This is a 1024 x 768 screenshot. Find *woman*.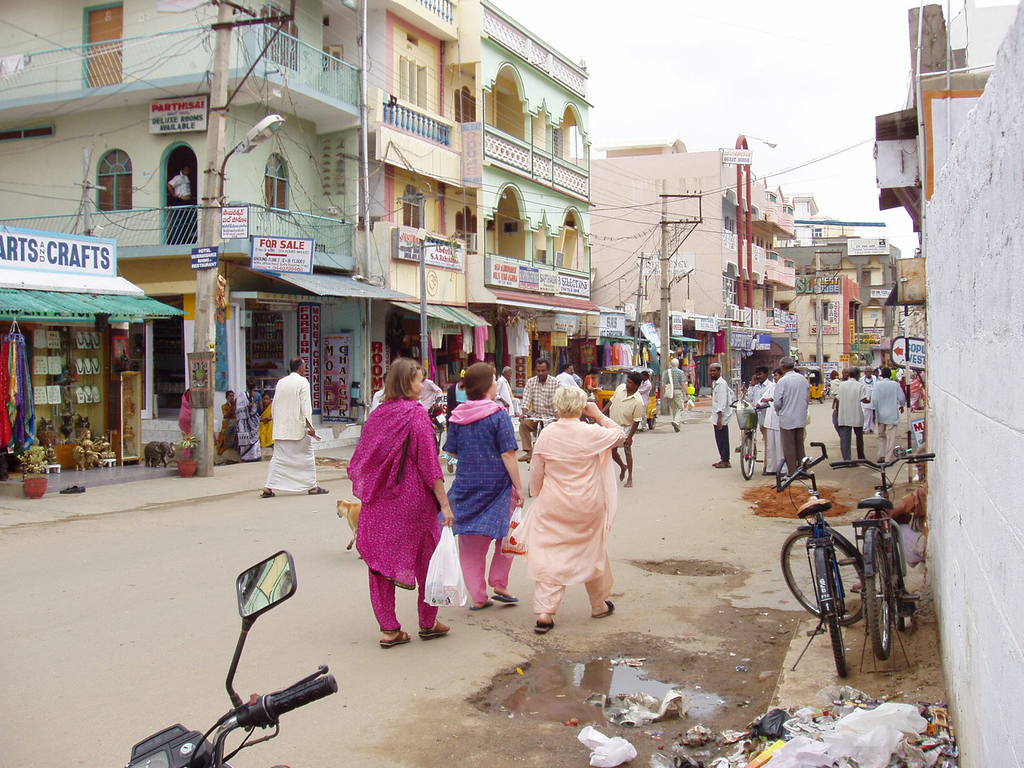
Bounding box: box=[258, 392, 285, 452].
